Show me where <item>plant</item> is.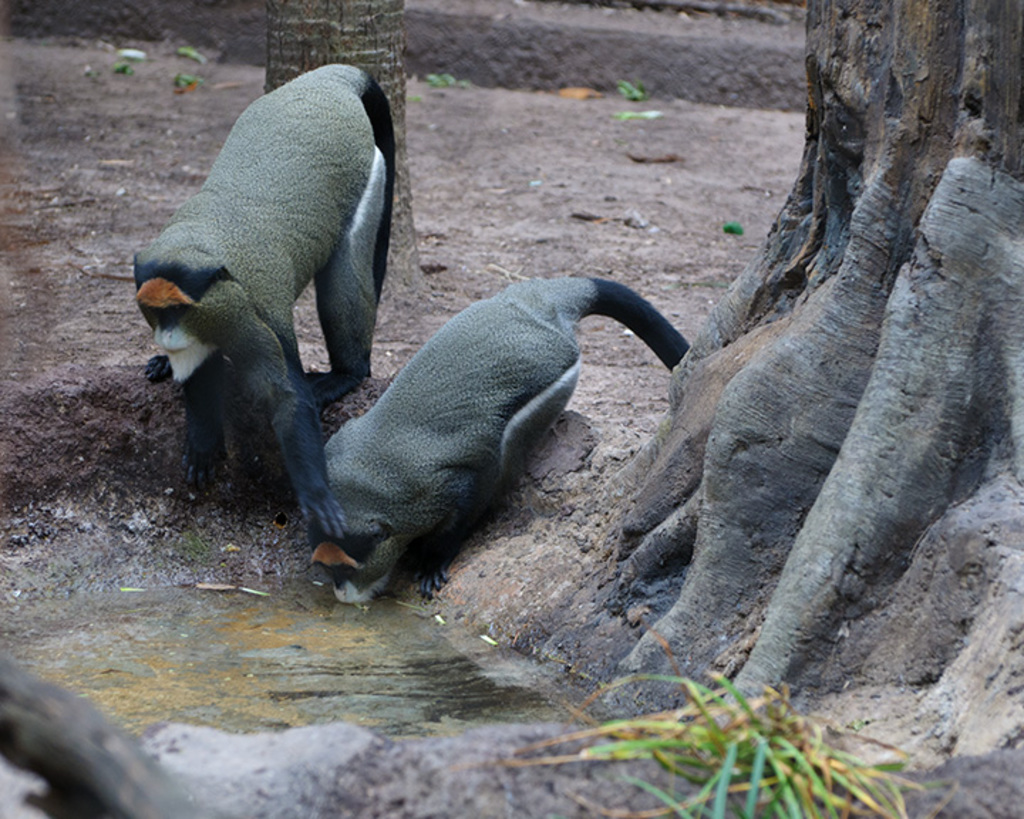
<item>plant</item> is at 522,684,906,798.
